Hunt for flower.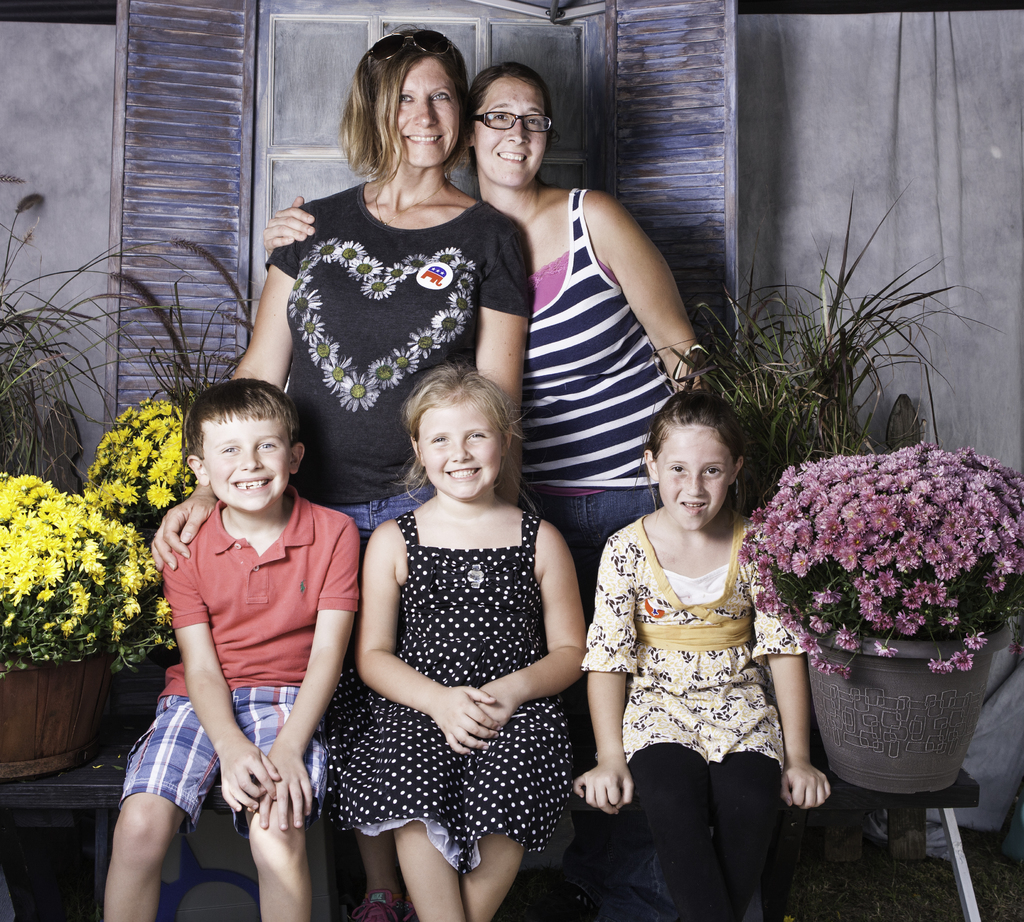
Hunted down at [930, 661, 955, 670].
